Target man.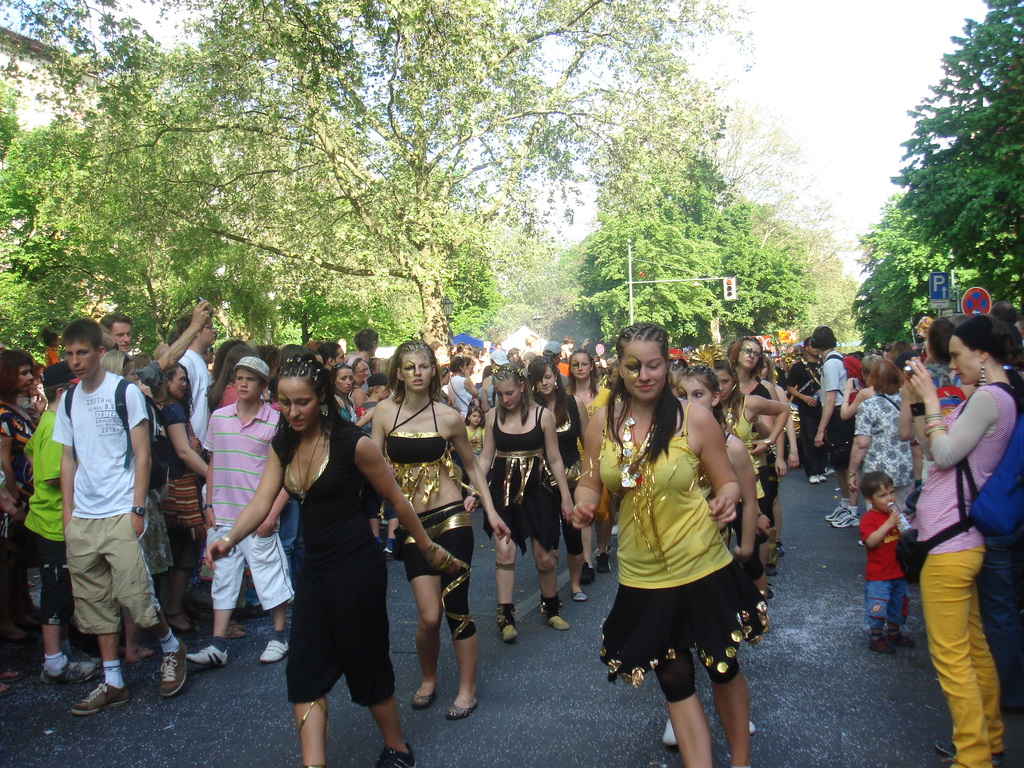
Target region: box=[73, 317, 197, 716].
